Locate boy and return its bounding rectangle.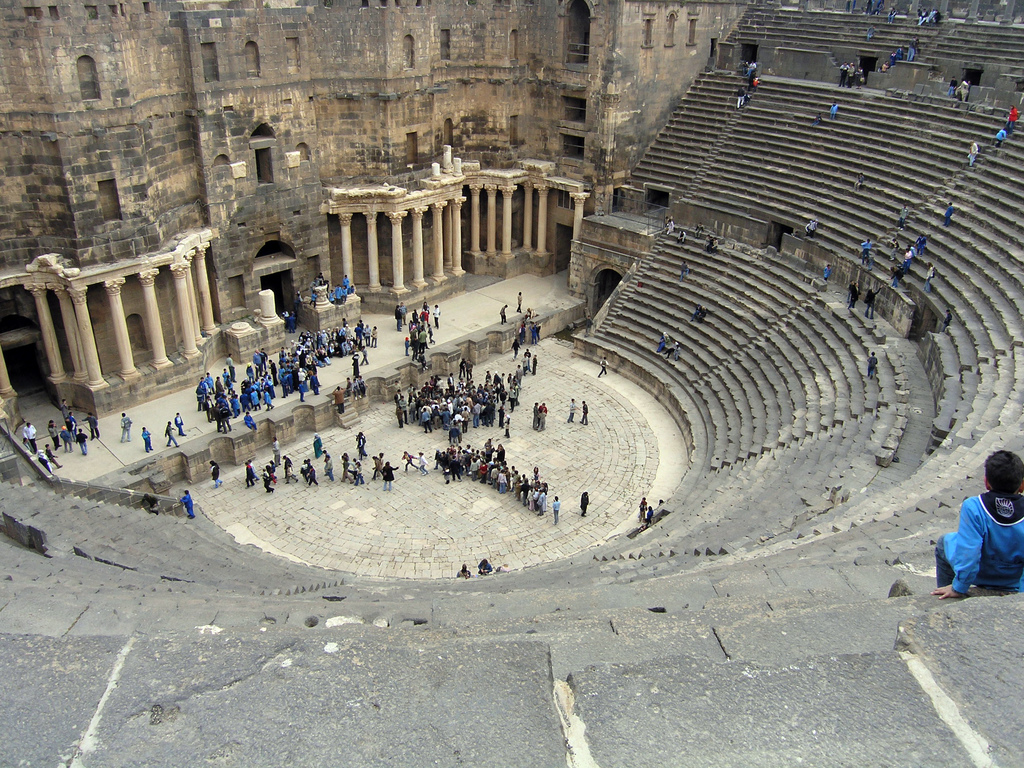
x1=504 y1=416 x2=508 y2=436.
